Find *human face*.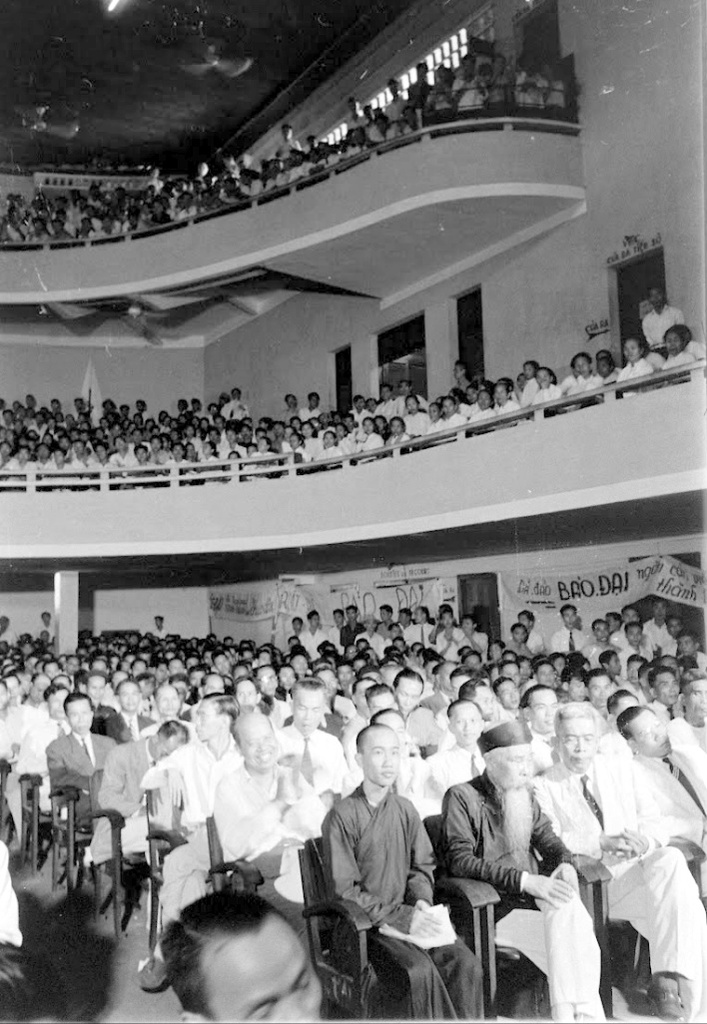
box(510, 623, 525, 648).
